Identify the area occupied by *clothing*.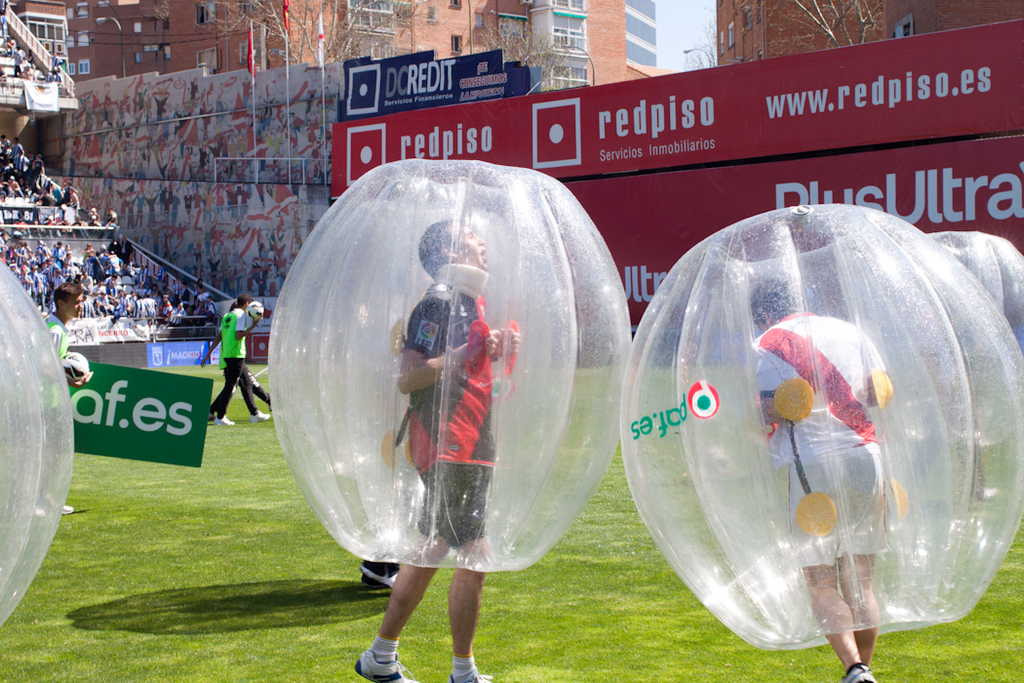
Area: box=[744, 306, 886, 558].
